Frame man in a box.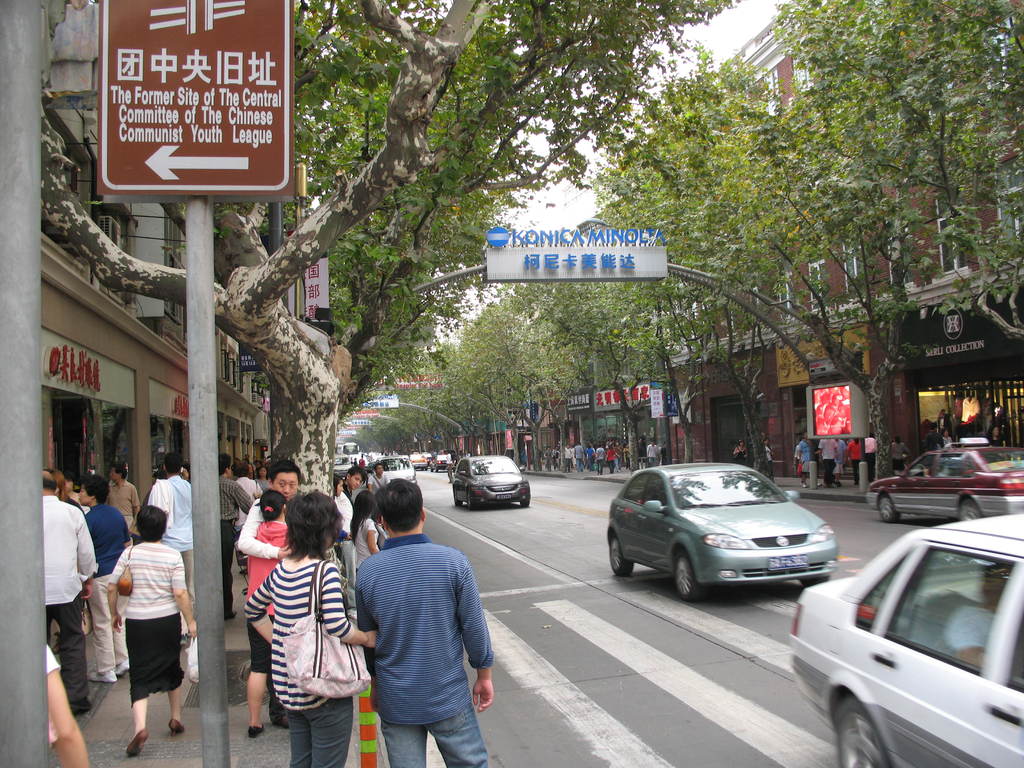
BBox(67, 470, 83, 509).
